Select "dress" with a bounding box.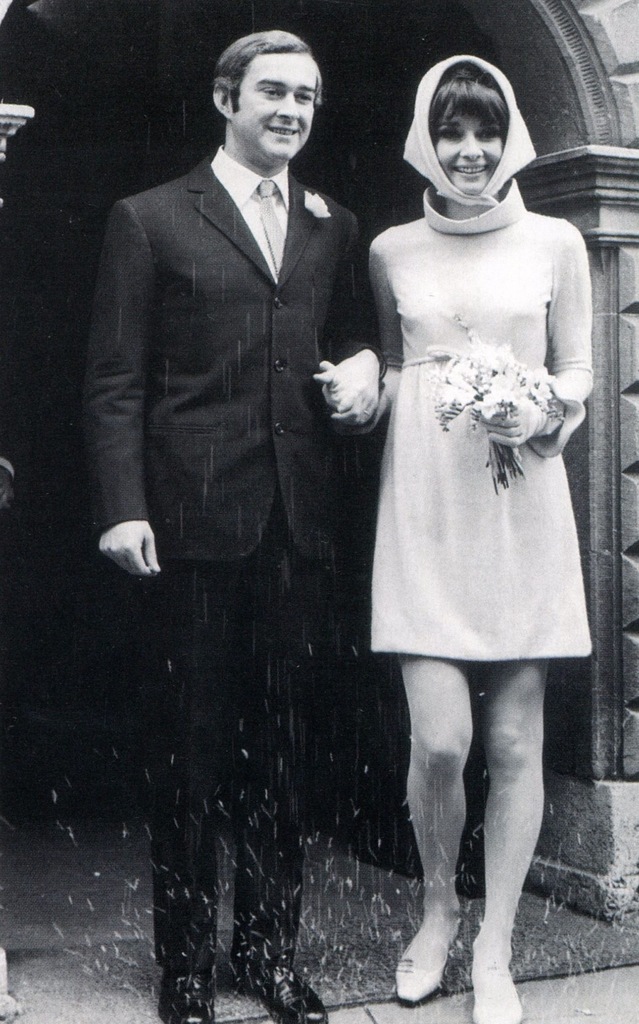
select_region(374, 173, 592, 662).
